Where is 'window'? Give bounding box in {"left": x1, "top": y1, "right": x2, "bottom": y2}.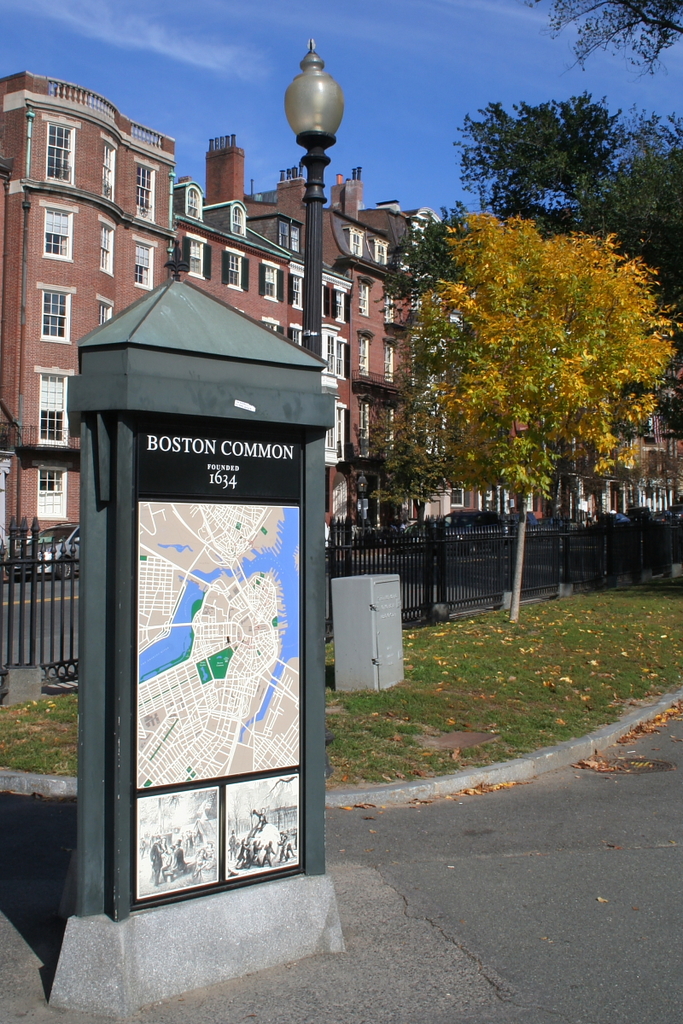
{"left": 38, "top": 465, "right": 71, "bottom": 521}.
